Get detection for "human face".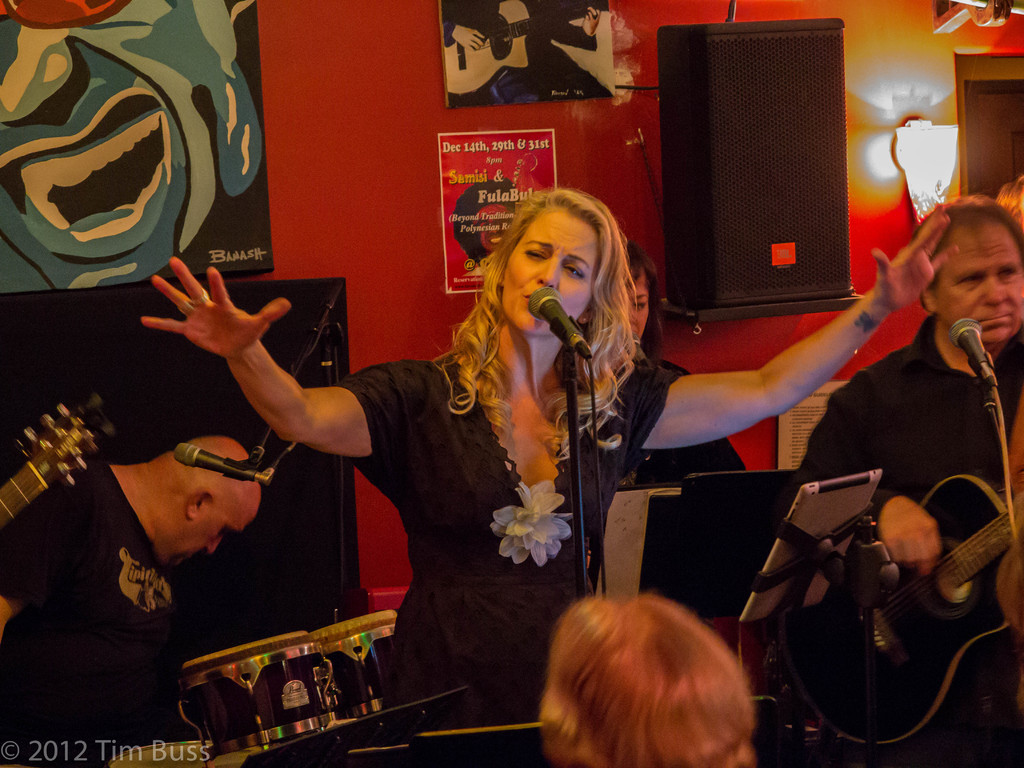
Detection: left=625, top=275, right=652, bottom=330.
